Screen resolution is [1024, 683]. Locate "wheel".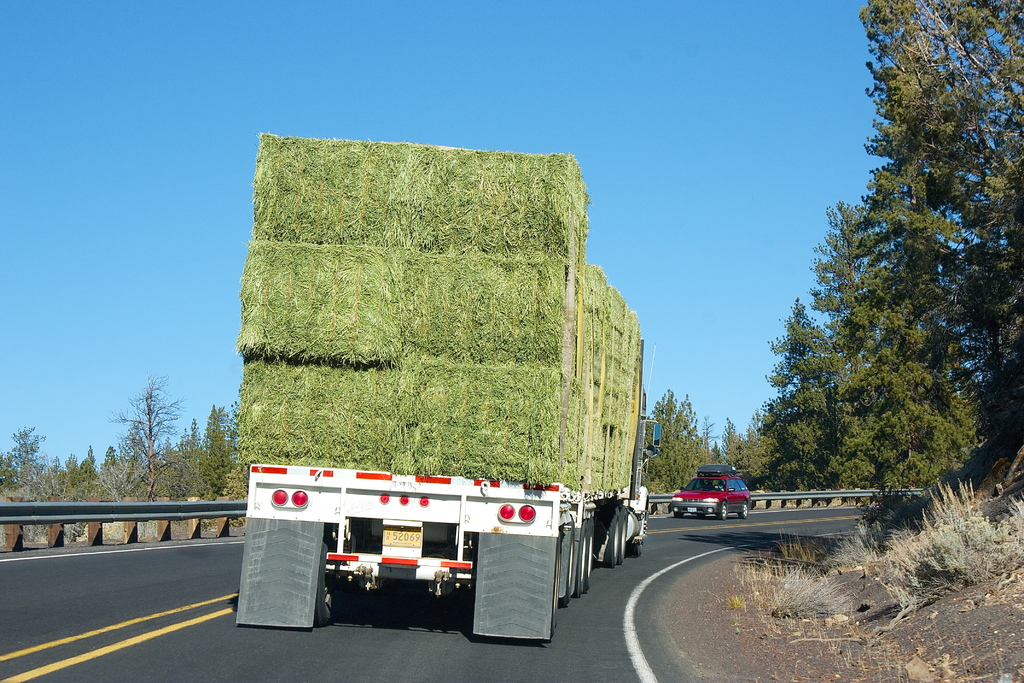
locate(586, 524, 591, 591).
